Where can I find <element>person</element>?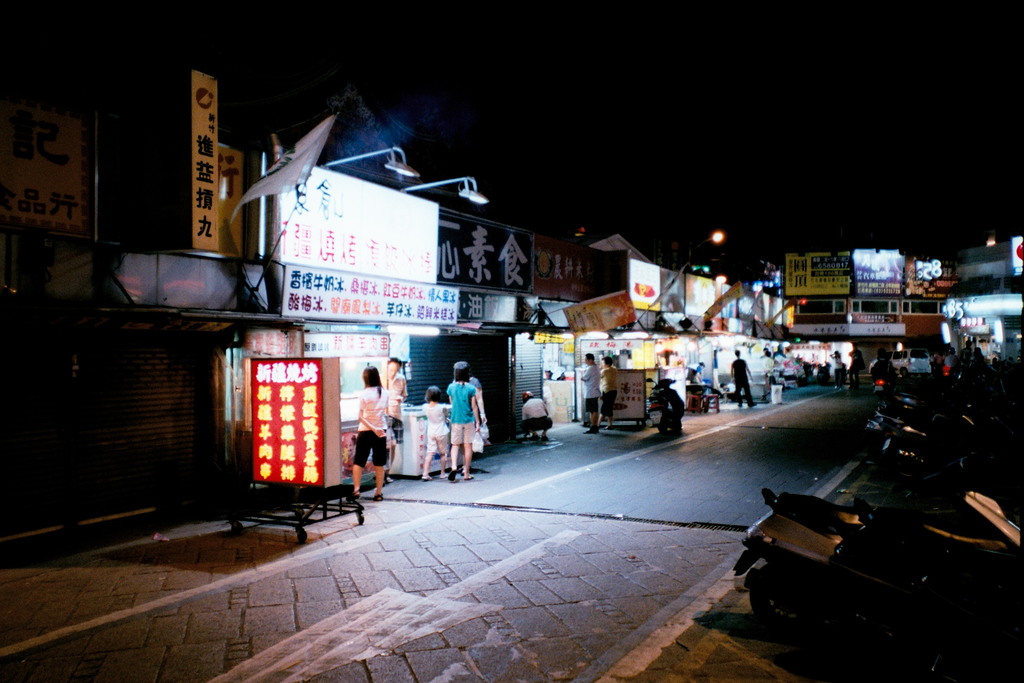
You can find it at <region>470, 377, 485, 434</region>.
